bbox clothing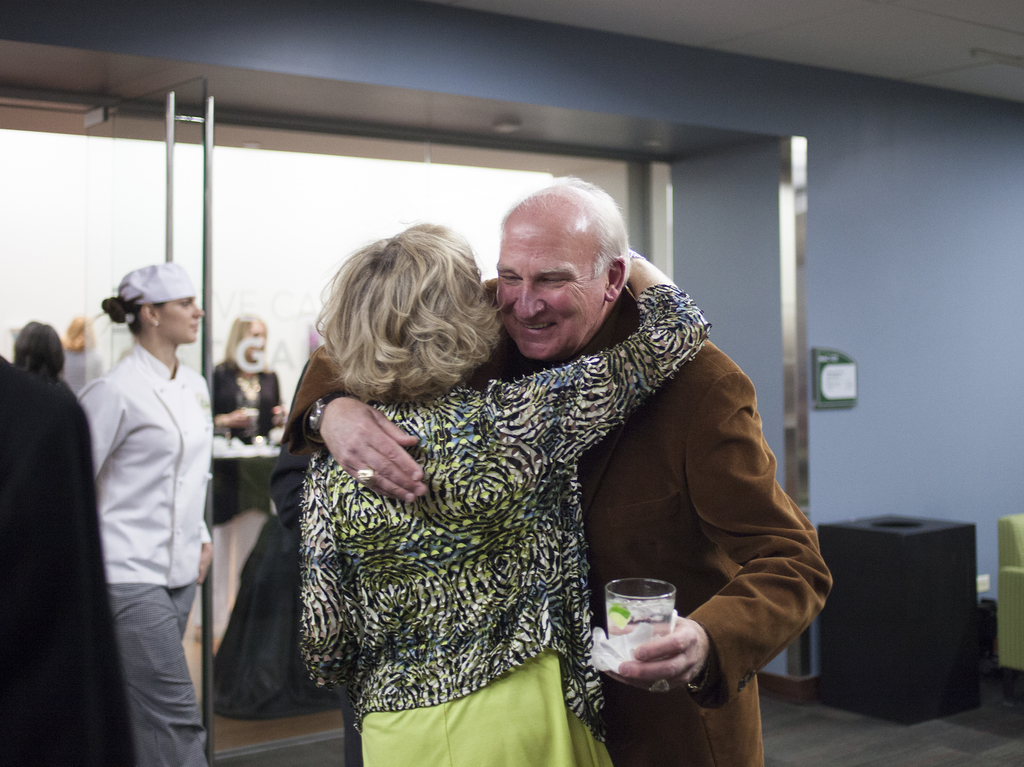
[x1=268, y1=282, x2=839, y2=766]
